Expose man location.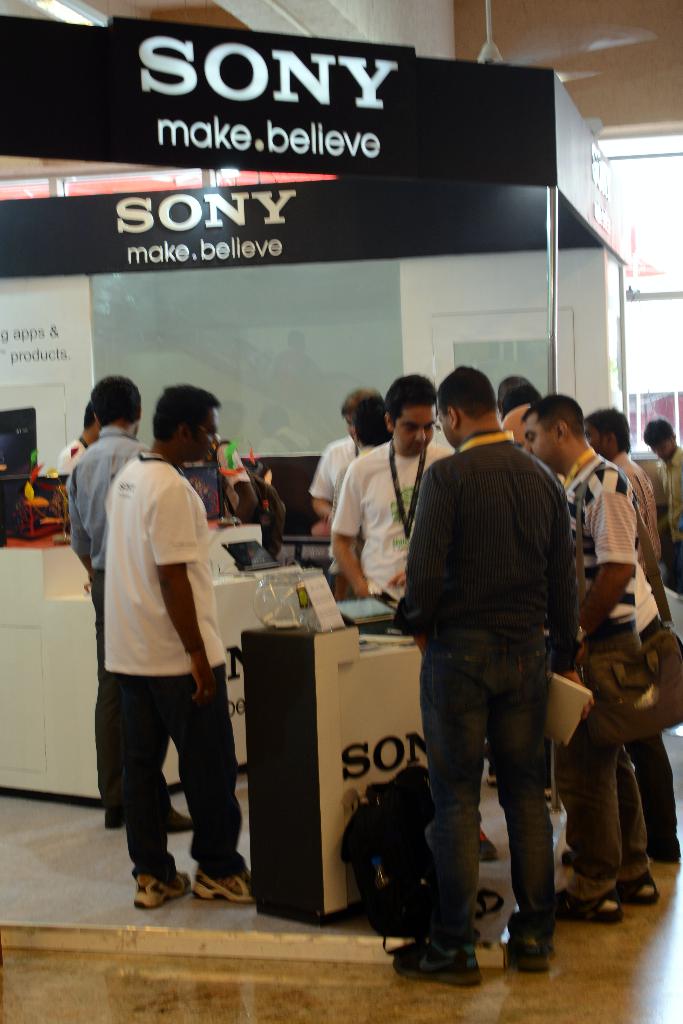
Exposed at bbox=(327, 365, 458, 609).
